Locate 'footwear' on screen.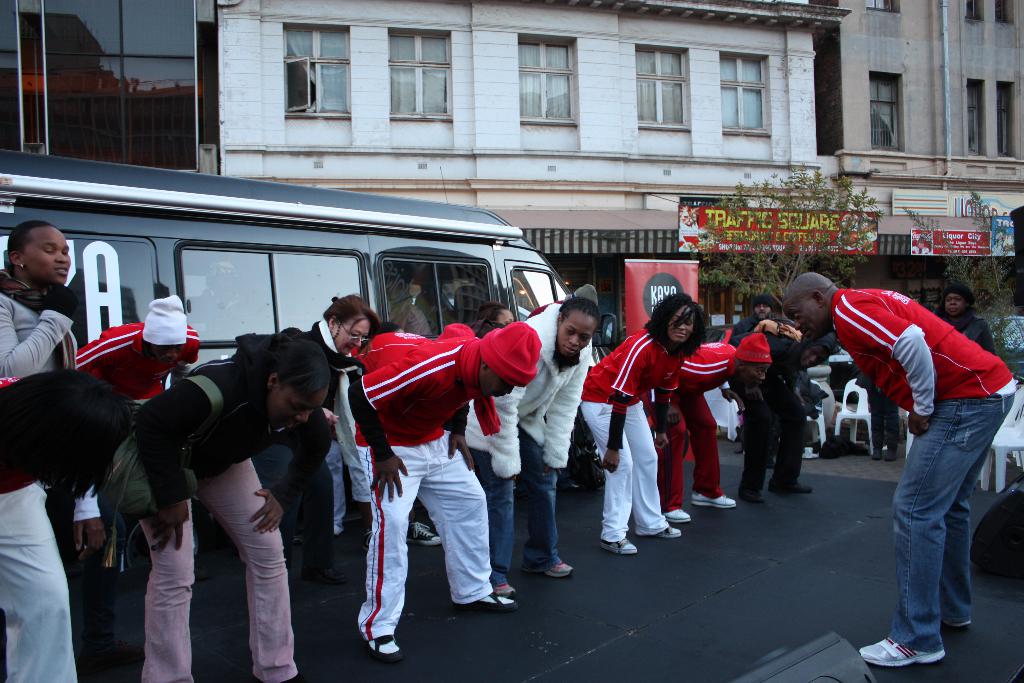
On screen at <box>76,639,143,673</box>.
